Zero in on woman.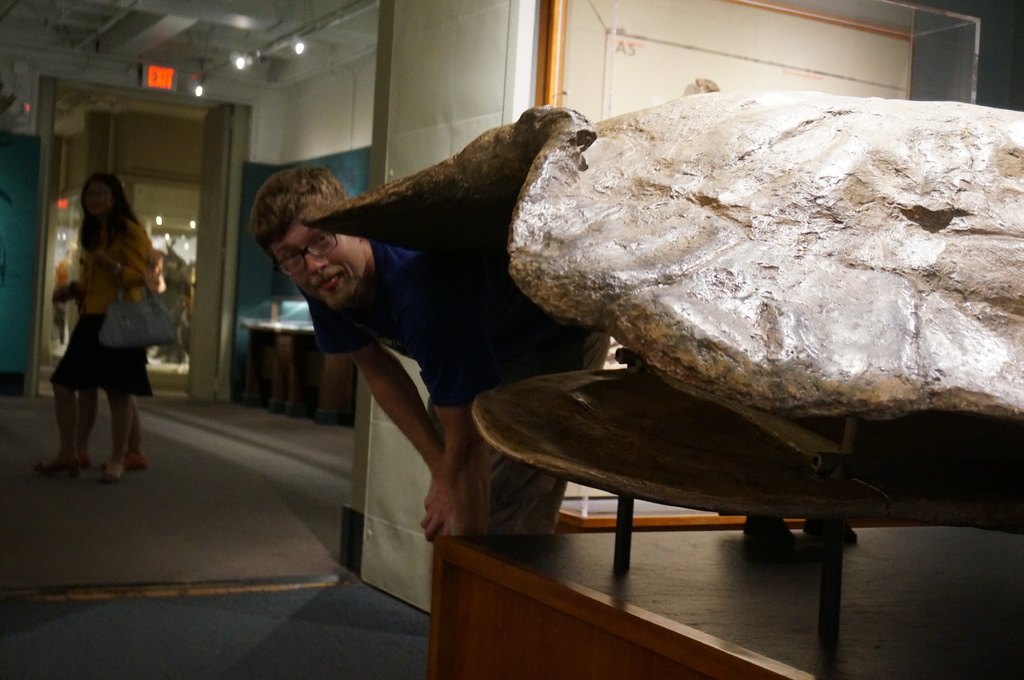
Zeroed in: (left=48, top=171, right=163, bottom=492).
